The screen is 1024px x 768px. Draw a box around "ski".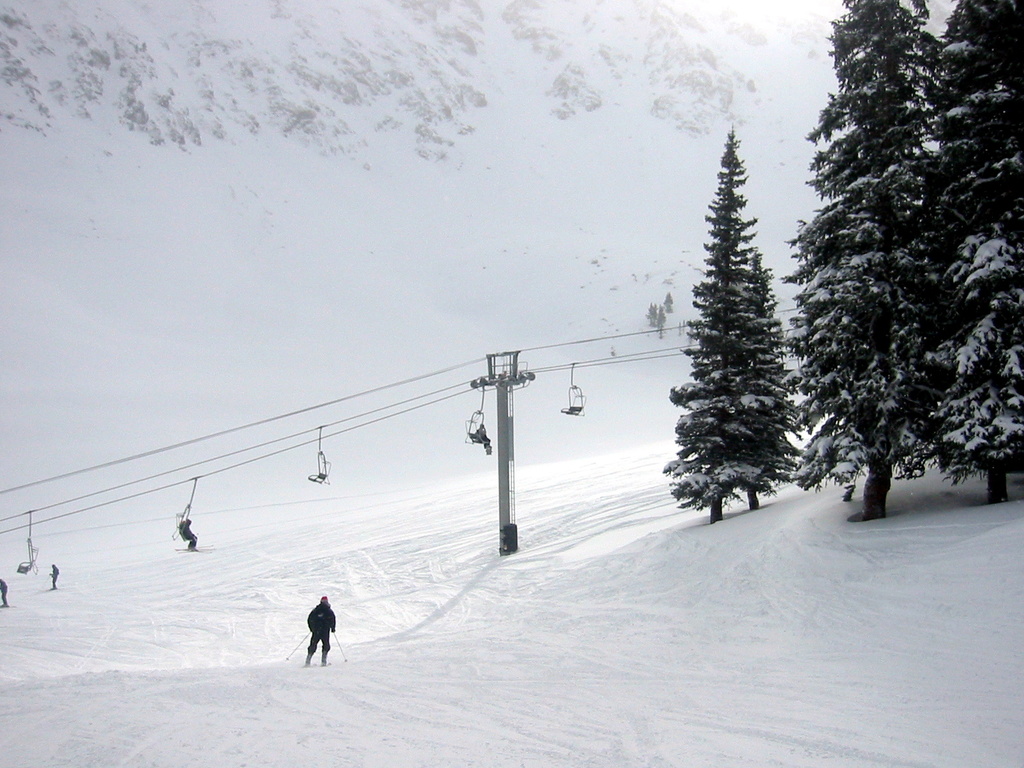
bbox=(313, 654, 335, 666).
